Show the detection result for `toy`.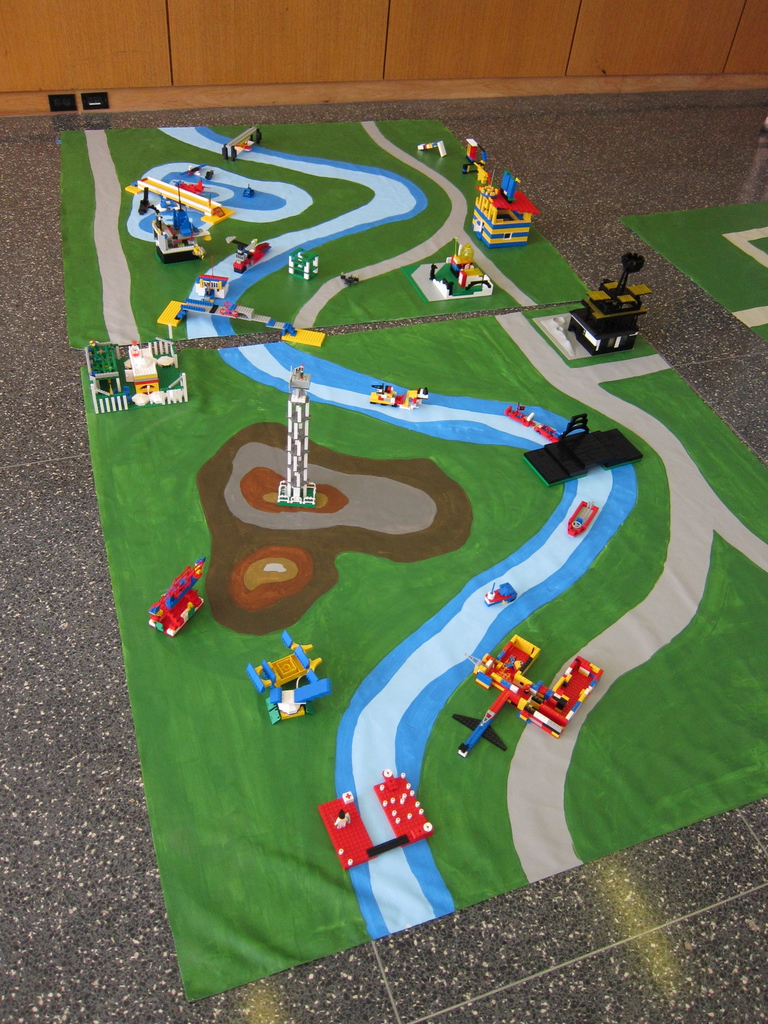
box=[79, 330, 186, 417].
